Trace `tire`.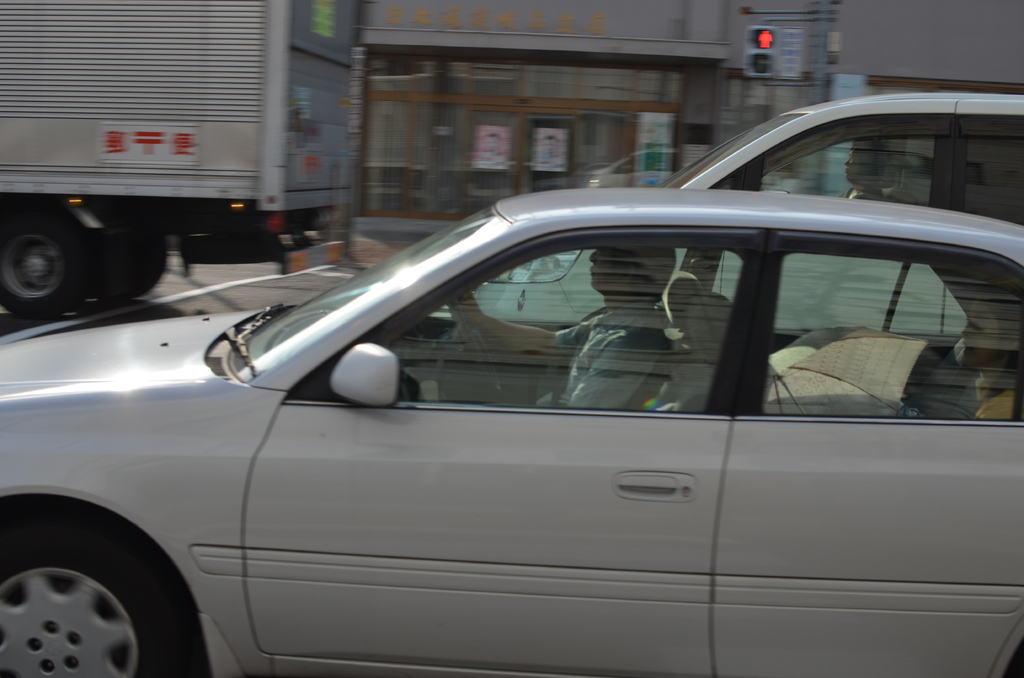
Traced to [x1=0, y1=210, x2=94, y2=319].
